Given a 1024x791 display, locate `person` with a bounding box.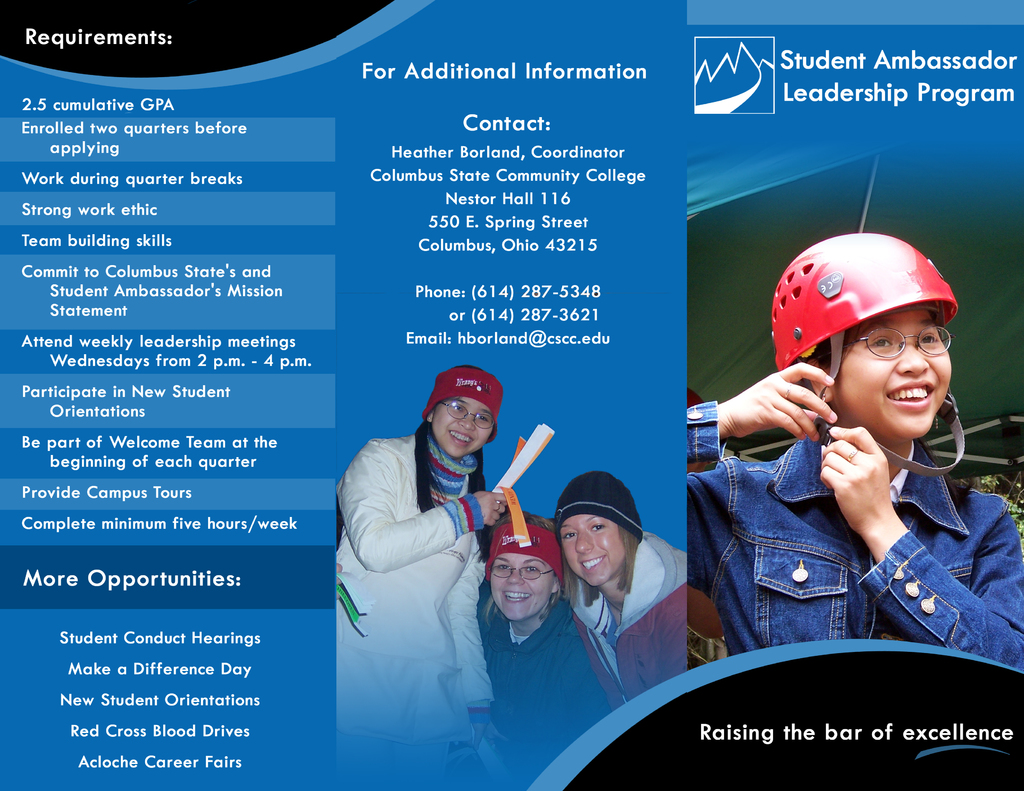
Located: <region>554, 474, 691, 707</region>.
